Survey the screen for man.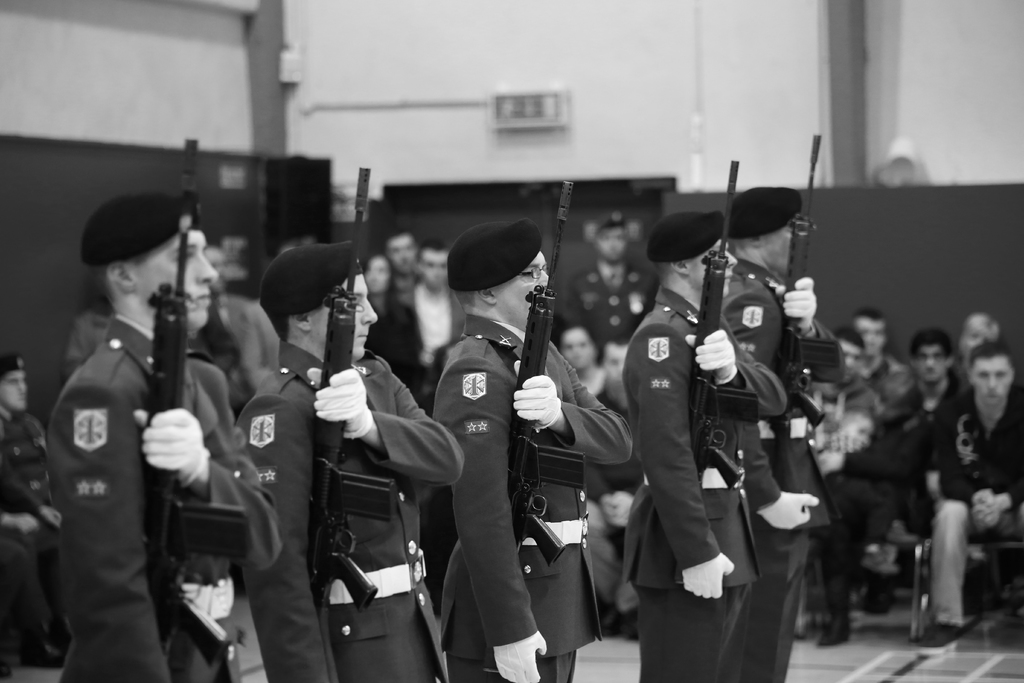
Survey found: (x1=929, y1=333, x2=1023, y2=646).
